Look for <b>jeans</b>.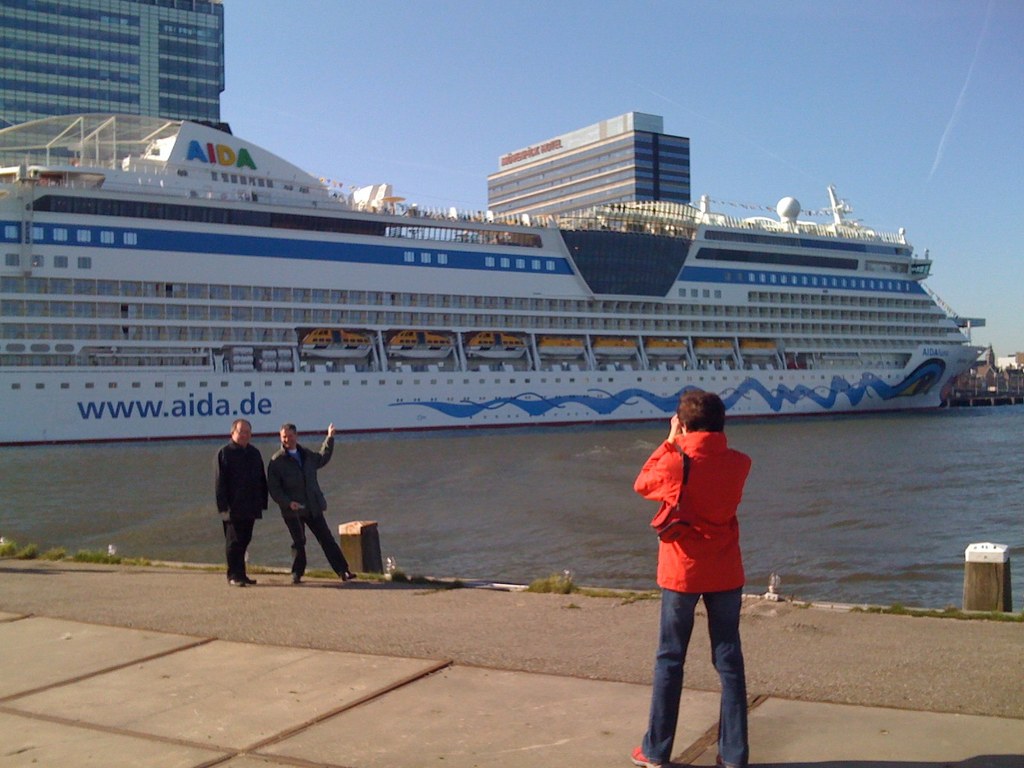
Found: <box>282,515,351,577</box>.
